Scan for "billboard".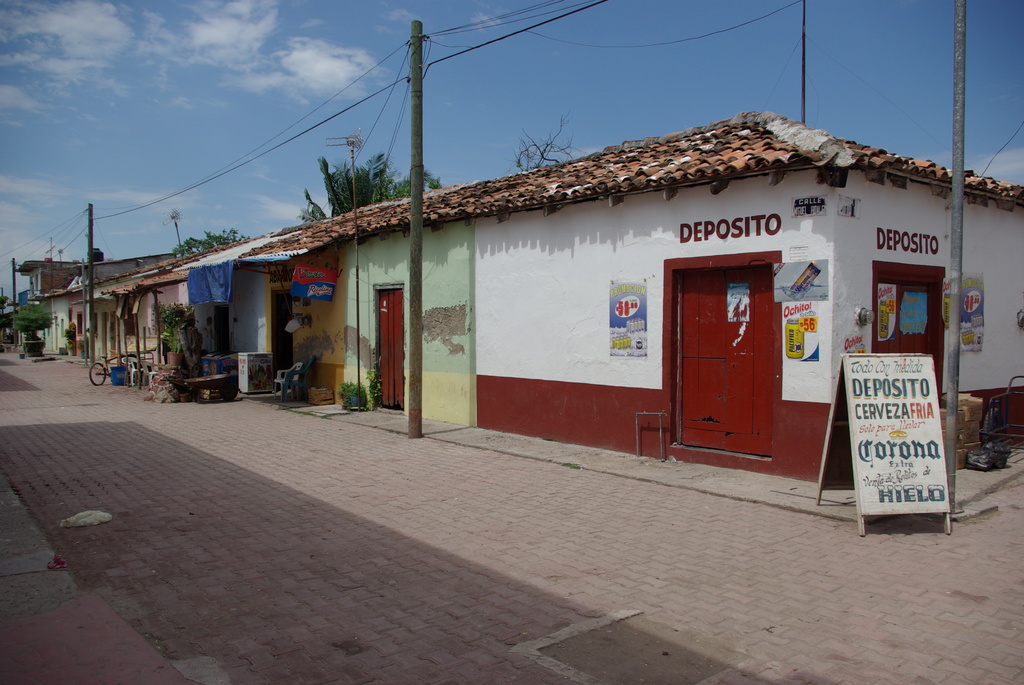
Scan result: (left=849, top=329, right=963, bottom=546).
